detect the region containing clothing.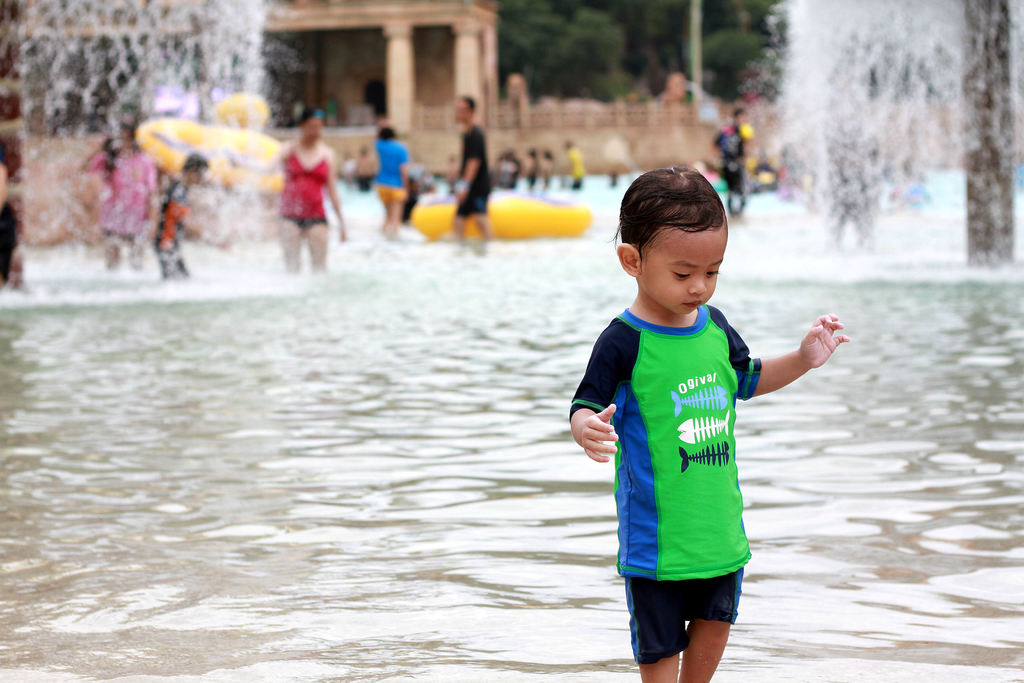
x1=279, y1=152, x2=326, y2=247.
